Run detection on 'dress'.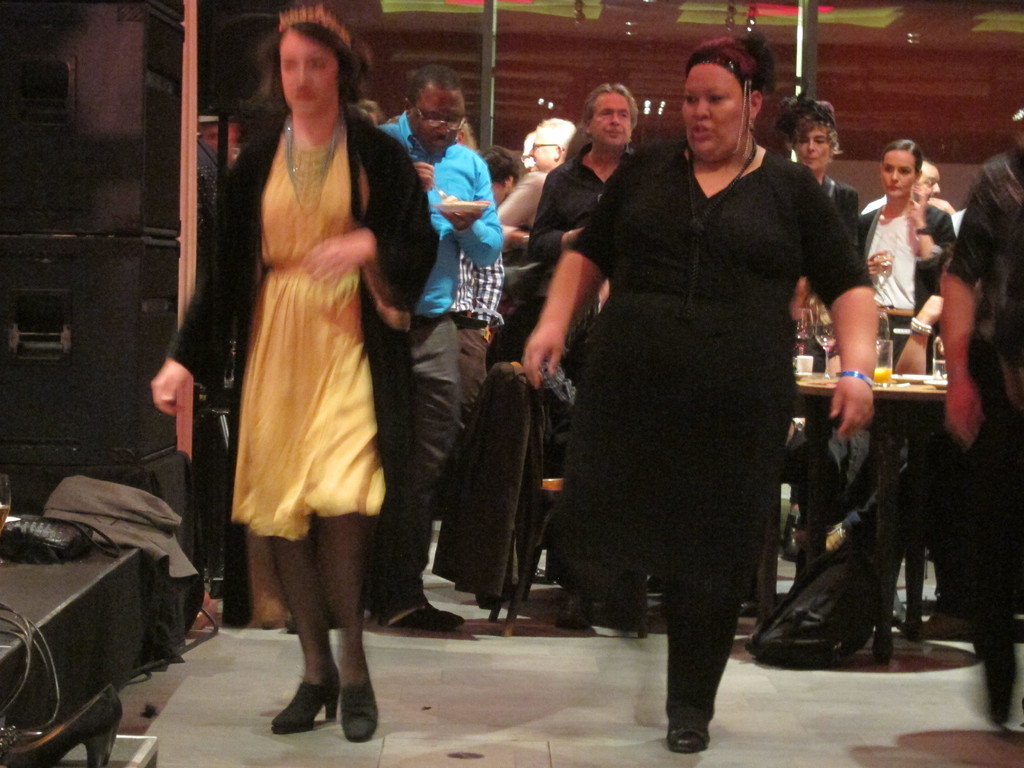
Result: BBox(227, 127, 397, 562).
